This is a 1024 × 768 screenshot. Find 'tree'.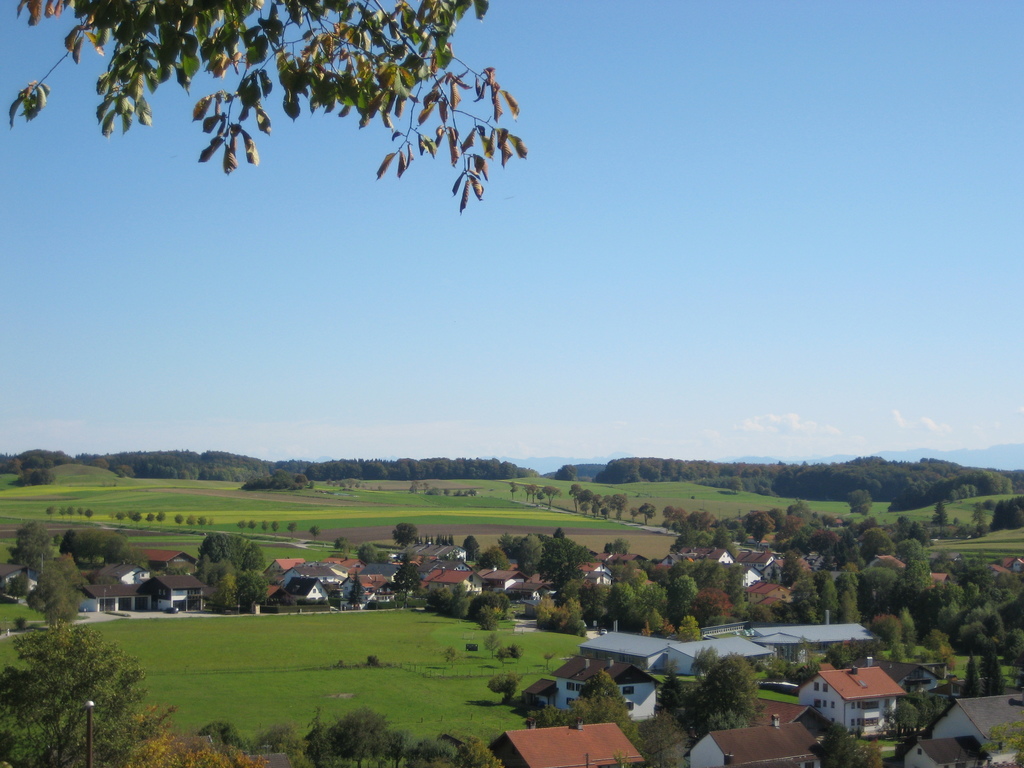
Bounding box: x1=173 y1=511 x2=184 y2=529.
